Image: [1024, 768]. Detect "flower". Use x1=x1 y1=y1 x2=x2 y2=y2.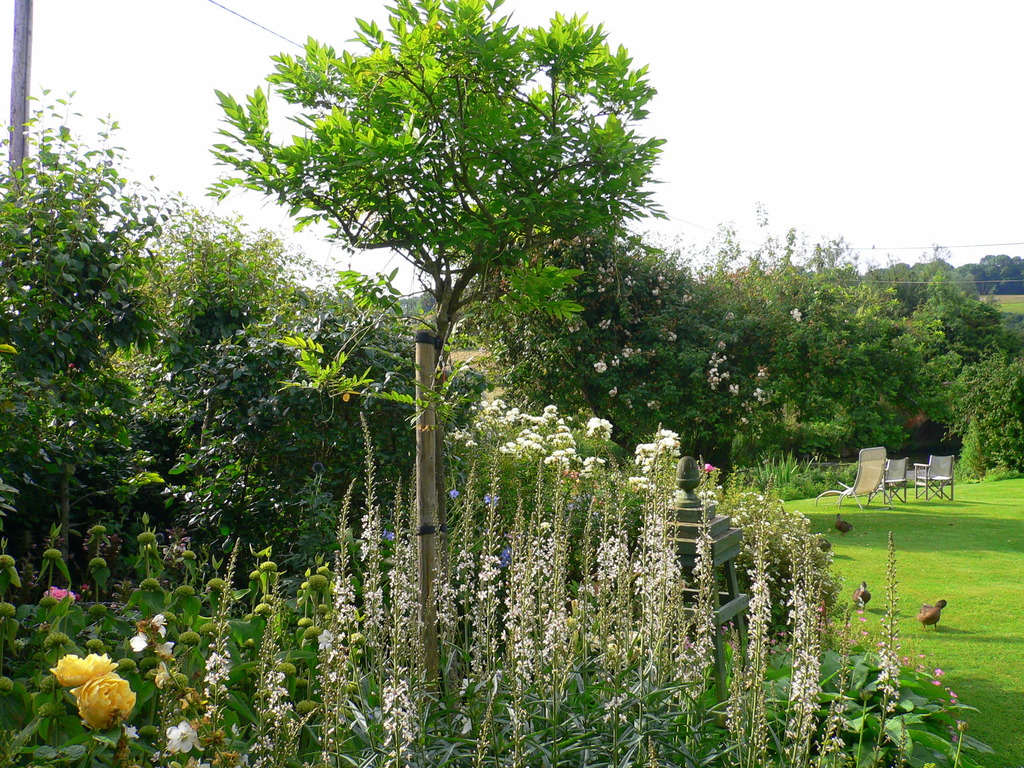
x1=163 y1=719 x2=194 y2=757.
